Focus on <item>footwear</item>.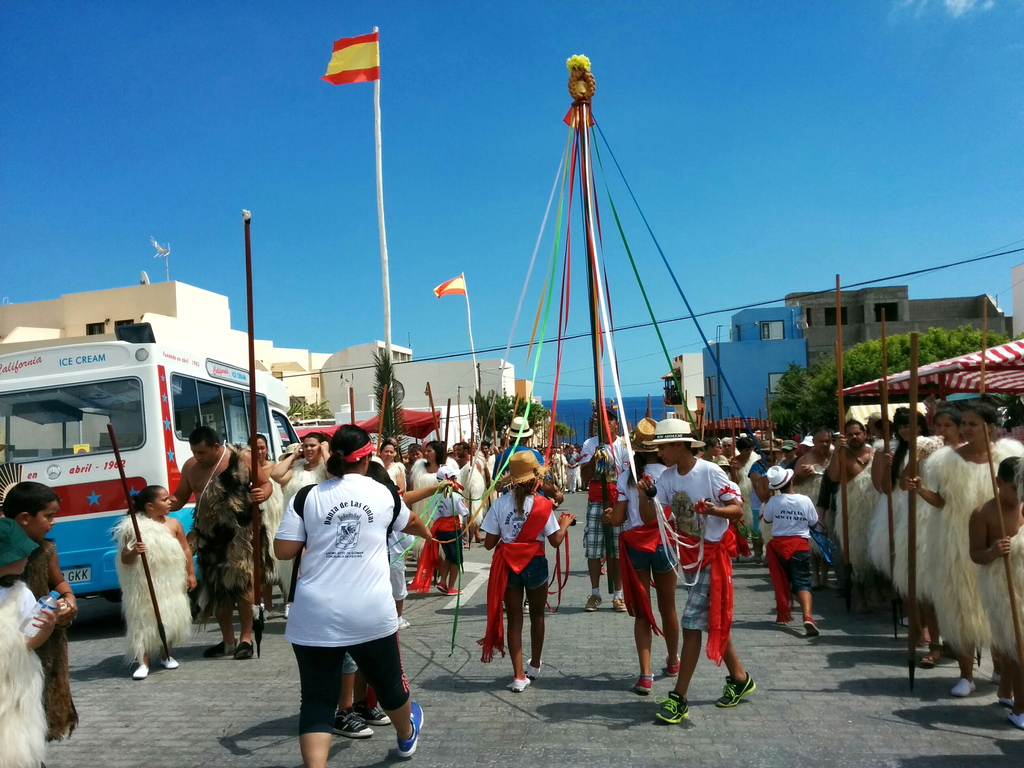
Focused at (x1=657, y1=689, x2=690, y2=726).
